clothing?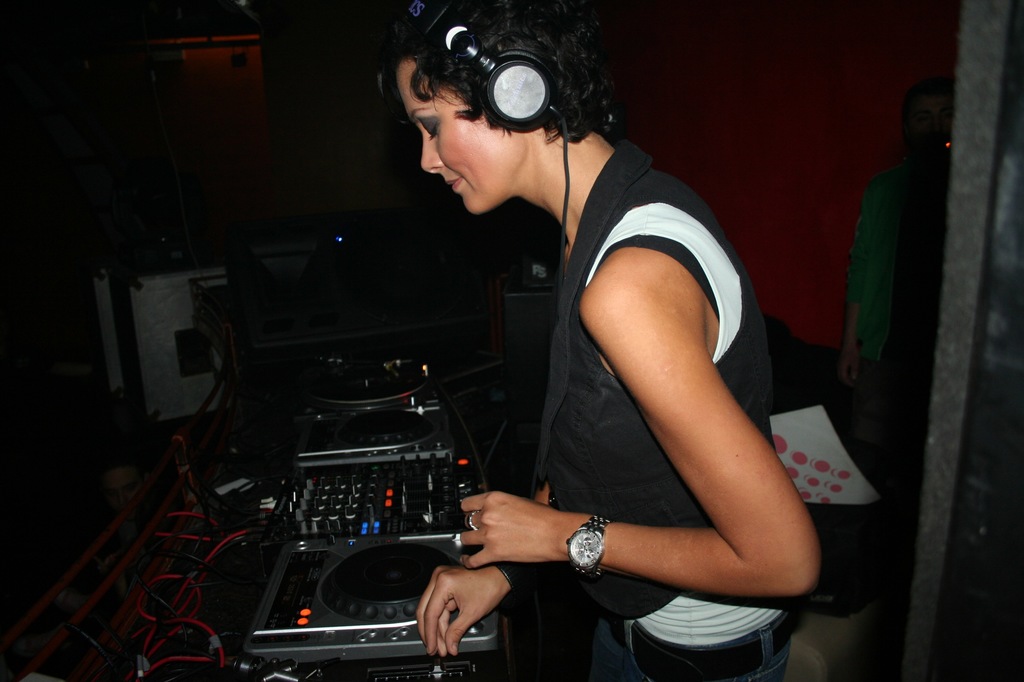
l=502, t=128, r=815, b=663
